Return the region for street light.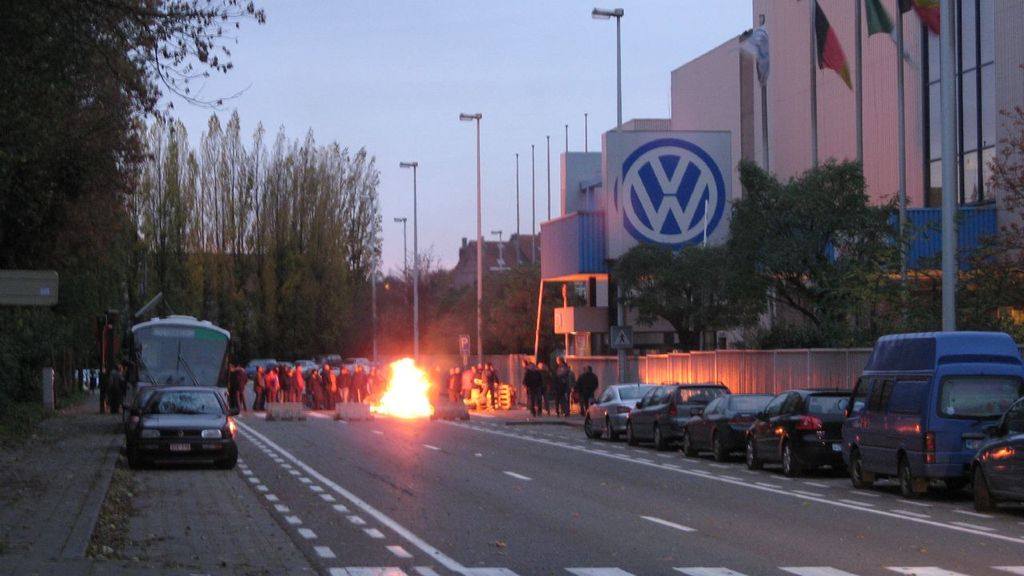
(left=457, top=110, right=488, bottom=370).
